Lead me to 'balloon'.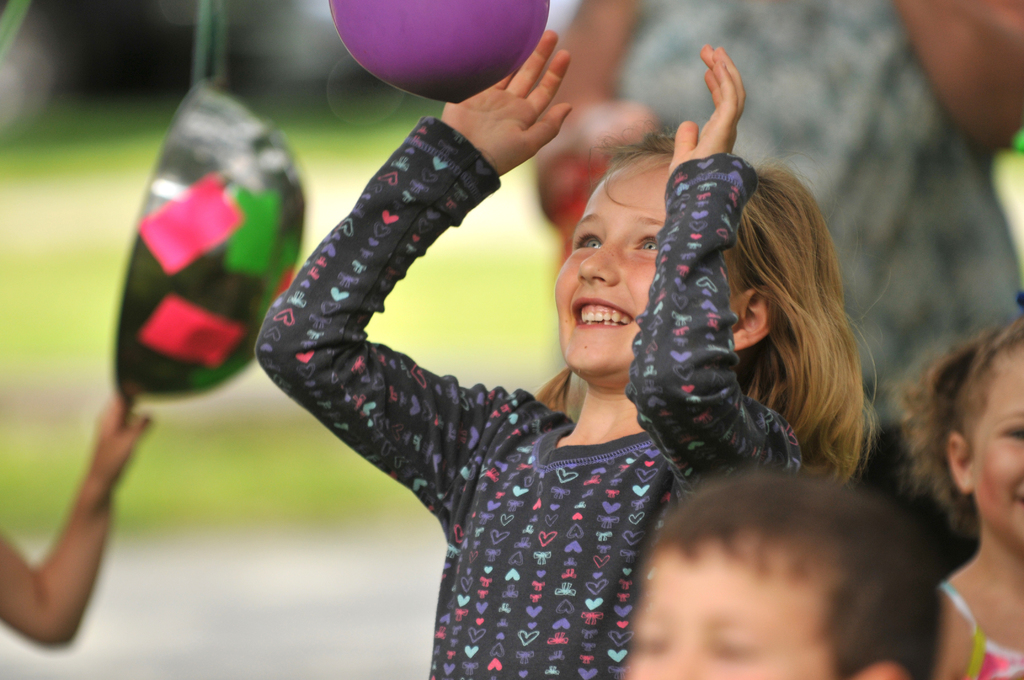
Lead to [x1=330, y1=0, x2=552, y2=104].
